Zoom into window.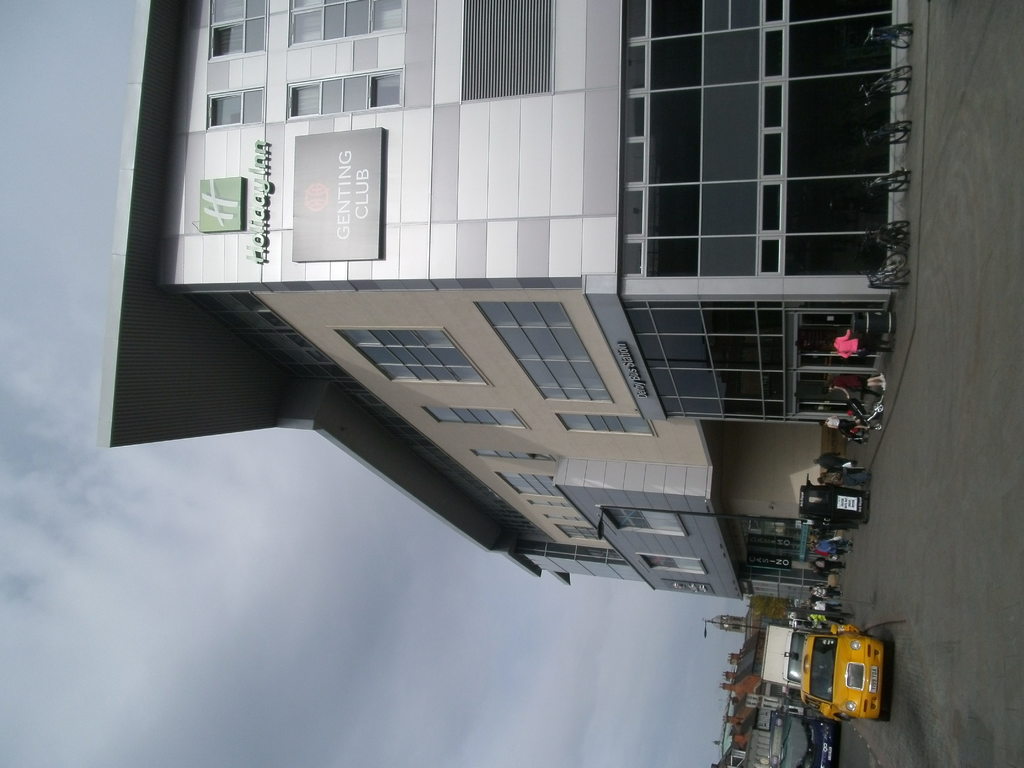
Zoom target: crop(278, 76, 326, 129).
